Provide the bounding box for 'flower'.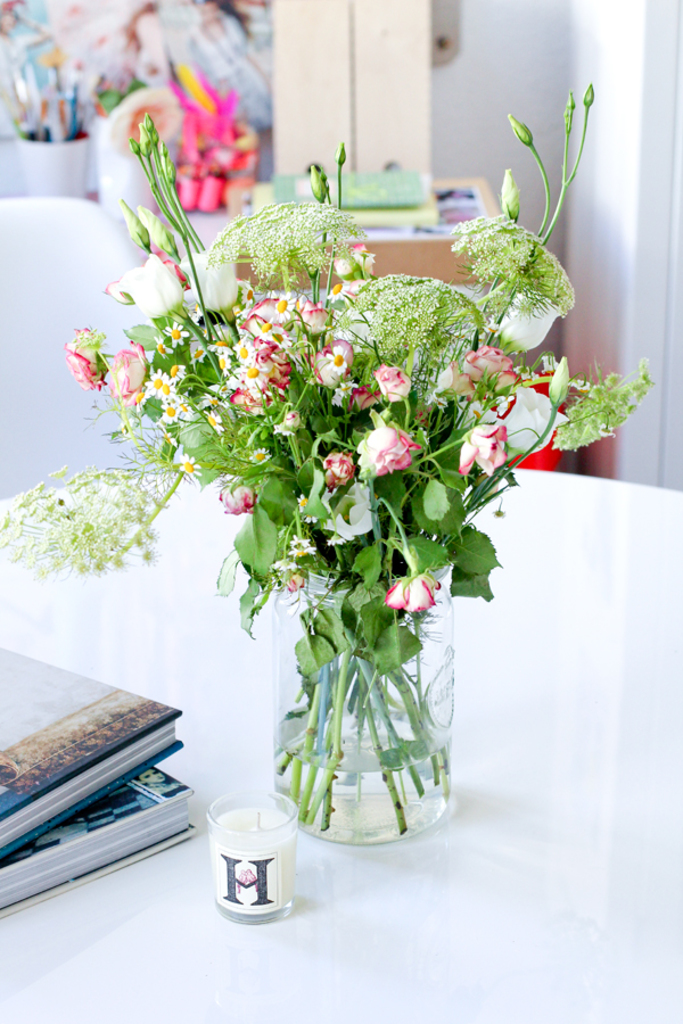
<box>372,365,410,396</box>.
